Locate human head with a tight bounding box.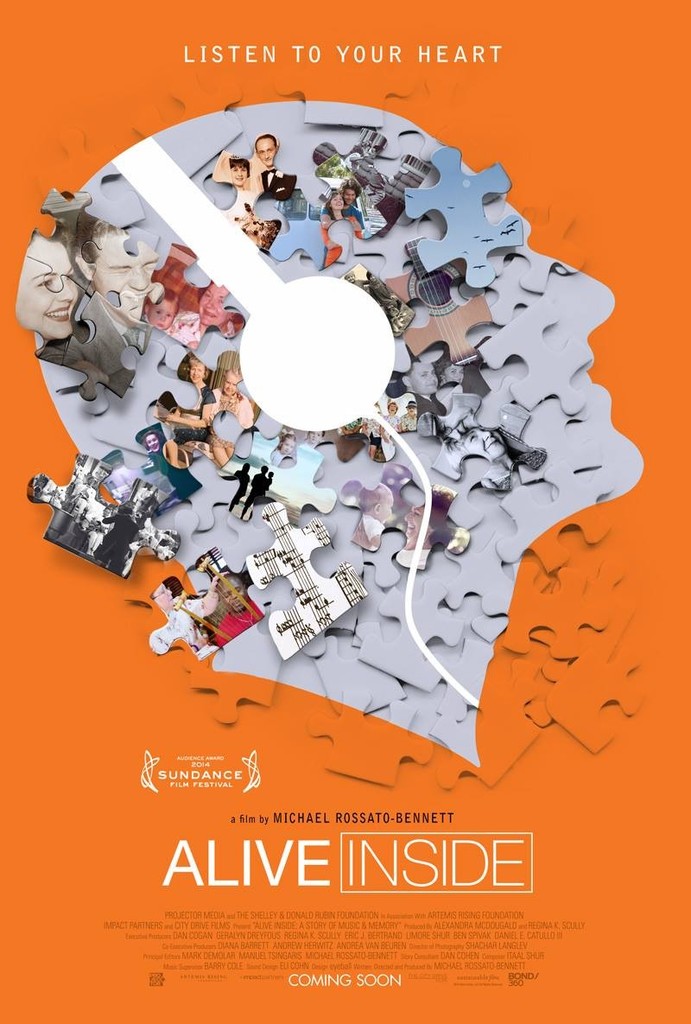
detection(404, 494, 448, 549).
